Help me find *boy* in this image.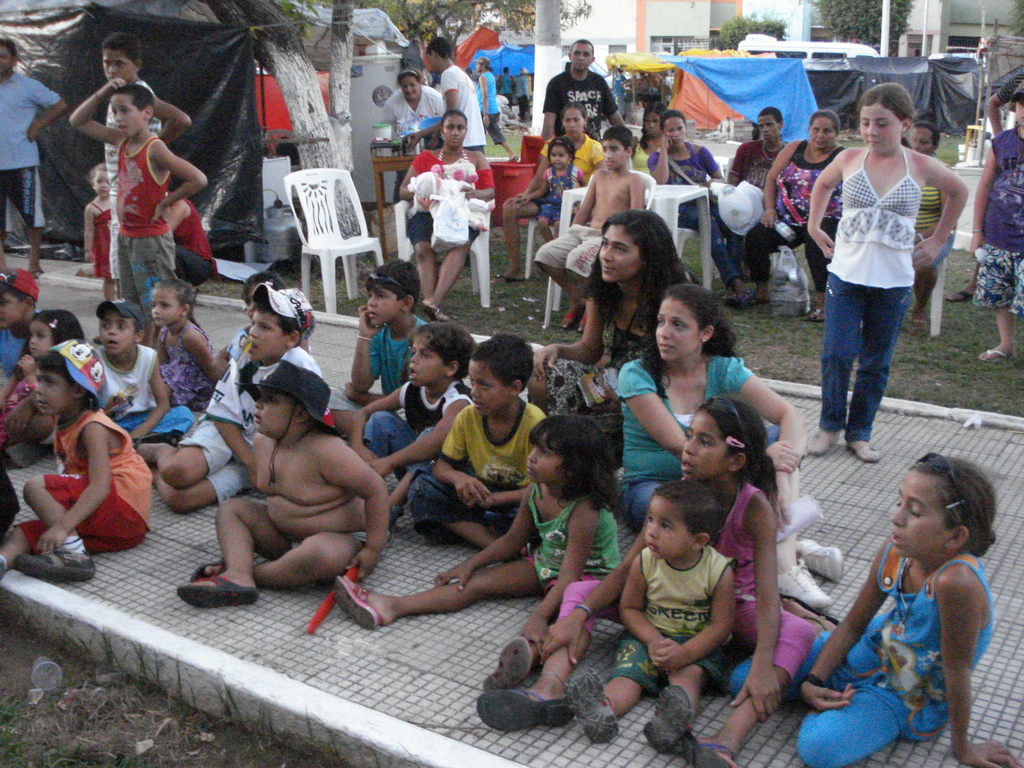
Found it: <region>326, 261, 425, 437</region>.
